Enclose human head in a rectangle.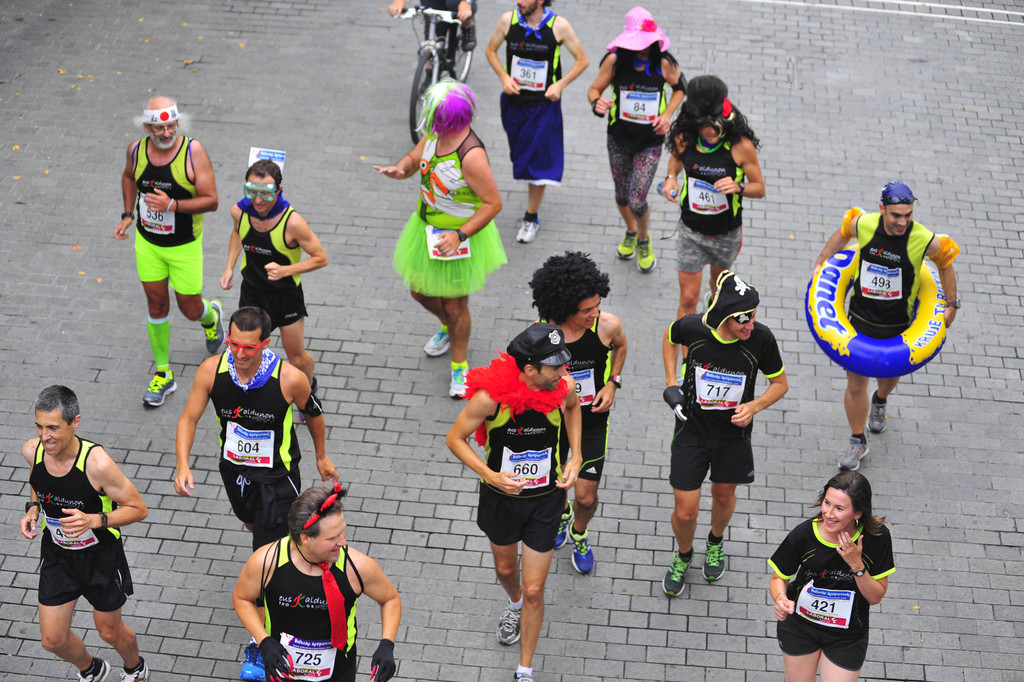
(x1=881, y1=181, x2=916, y2=238).
